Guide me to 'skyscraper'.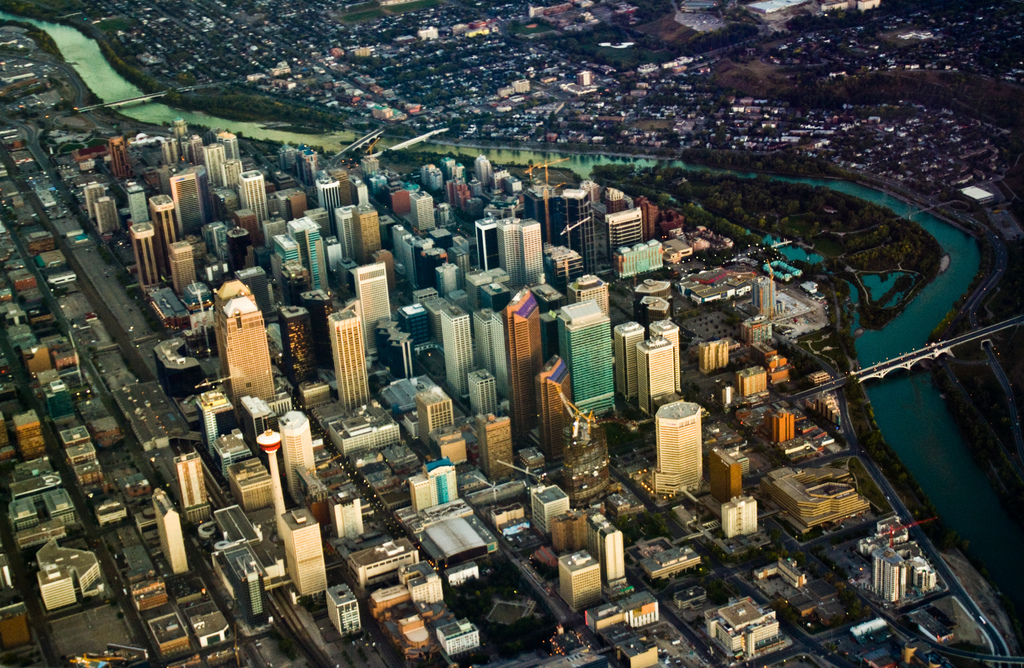
Guidance: bbox(496, 214, 547, 296).
